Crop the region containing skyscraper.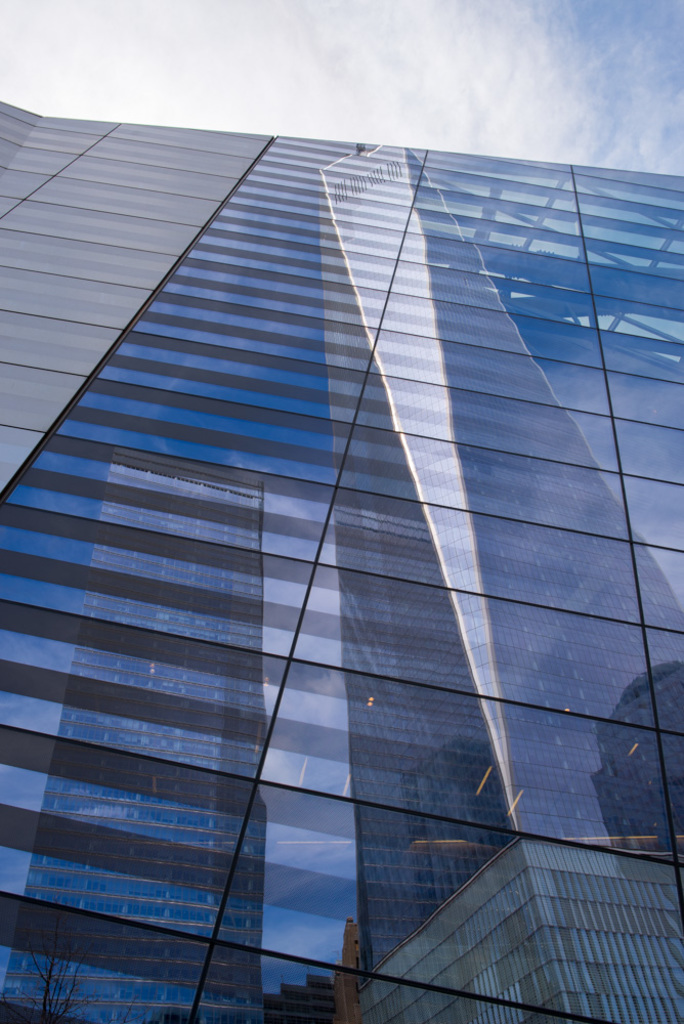
Crop region: bbox=(4, 82, 655, 1004).
